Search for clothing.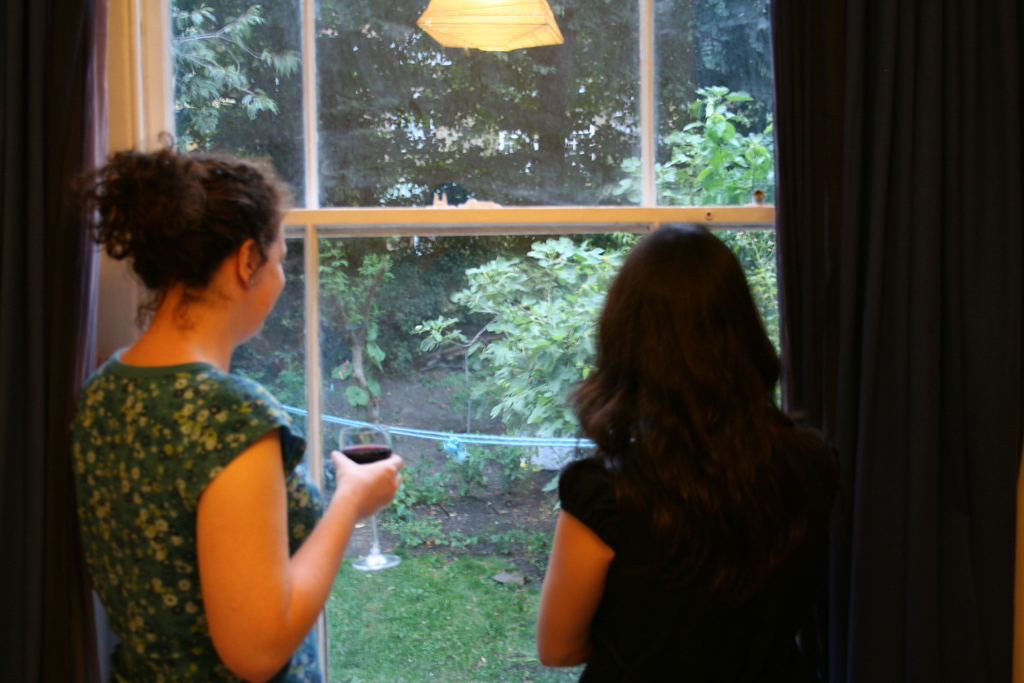
Found at 81:297:361:672.
